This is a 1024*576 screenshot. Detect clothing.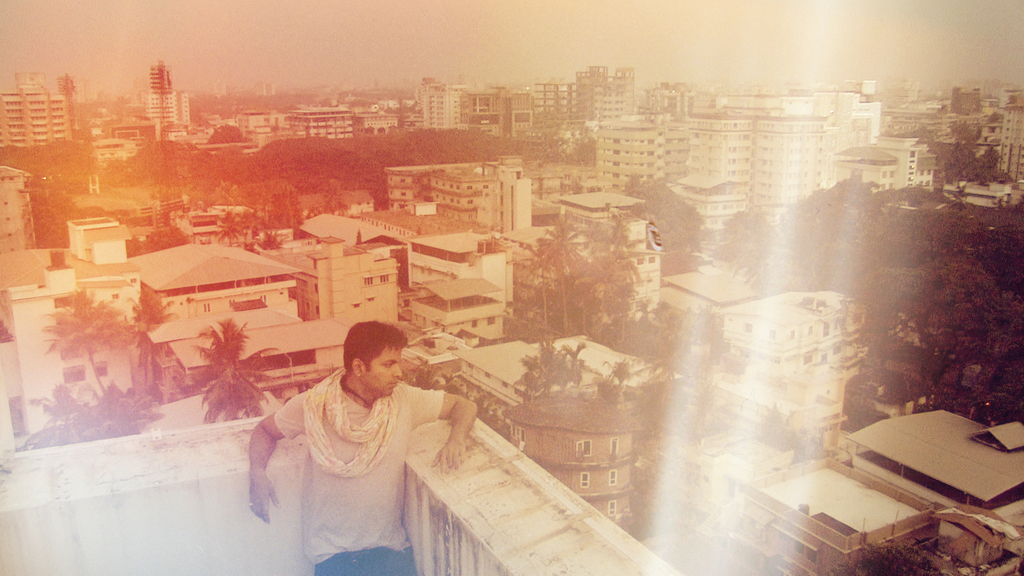
l=247, t=354, r=440, b=557.
